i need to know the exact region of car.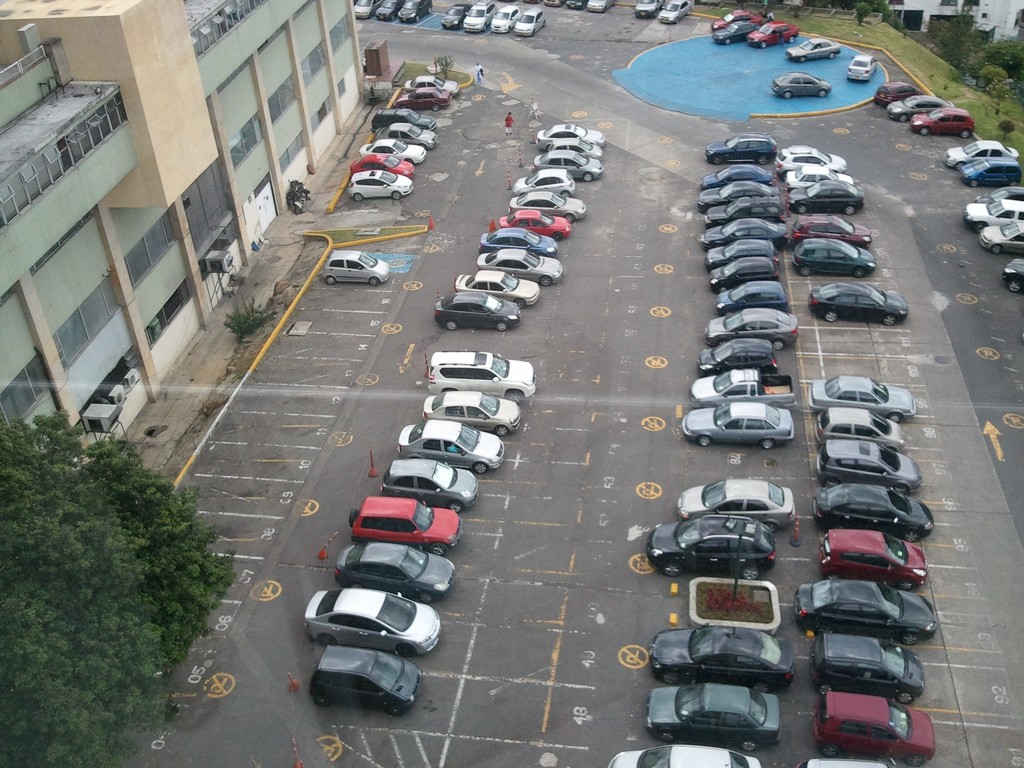
Region: [511, 6, 547, 44].
